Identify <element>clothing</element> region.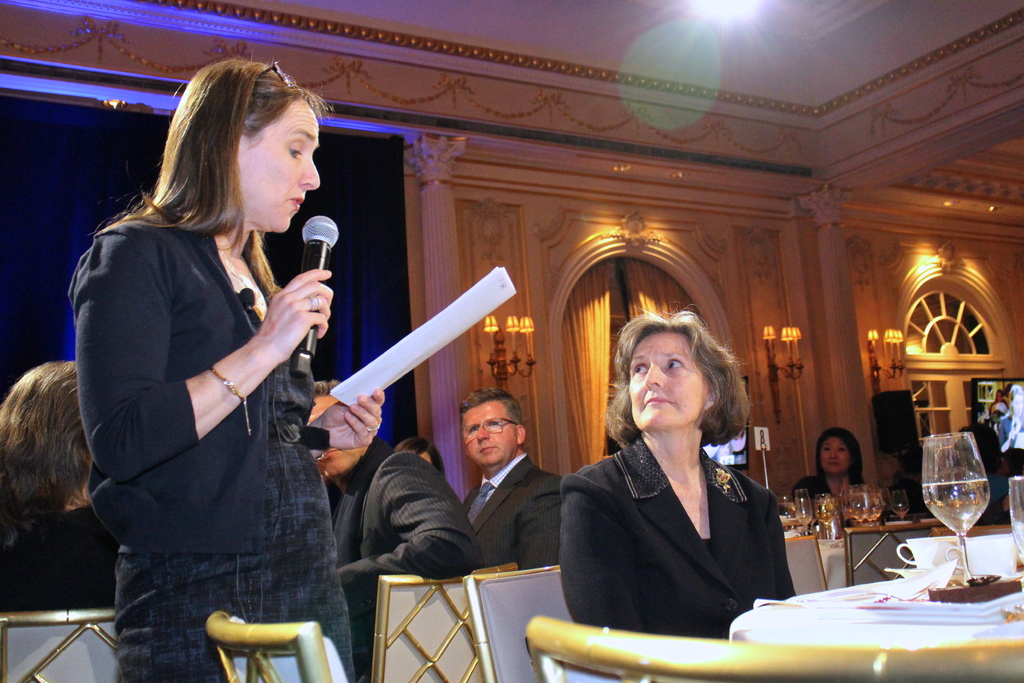
Region: (0, 504, 125, 614).
